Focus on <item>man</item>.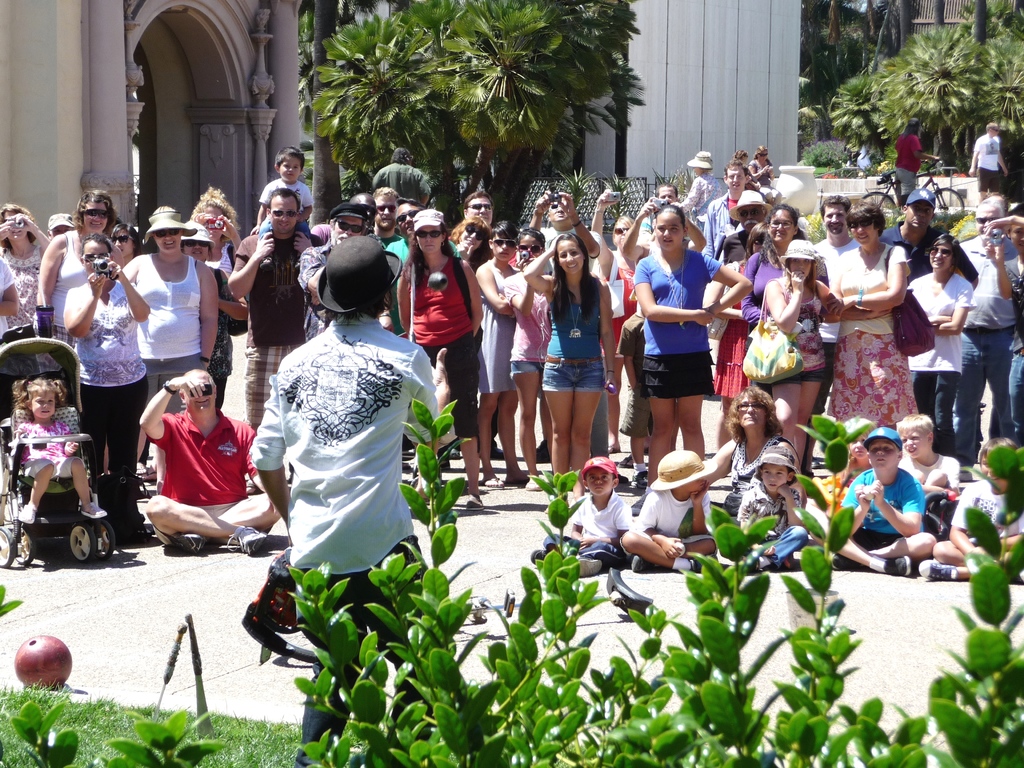
Focused at detection(346, 193, 380, 232).
